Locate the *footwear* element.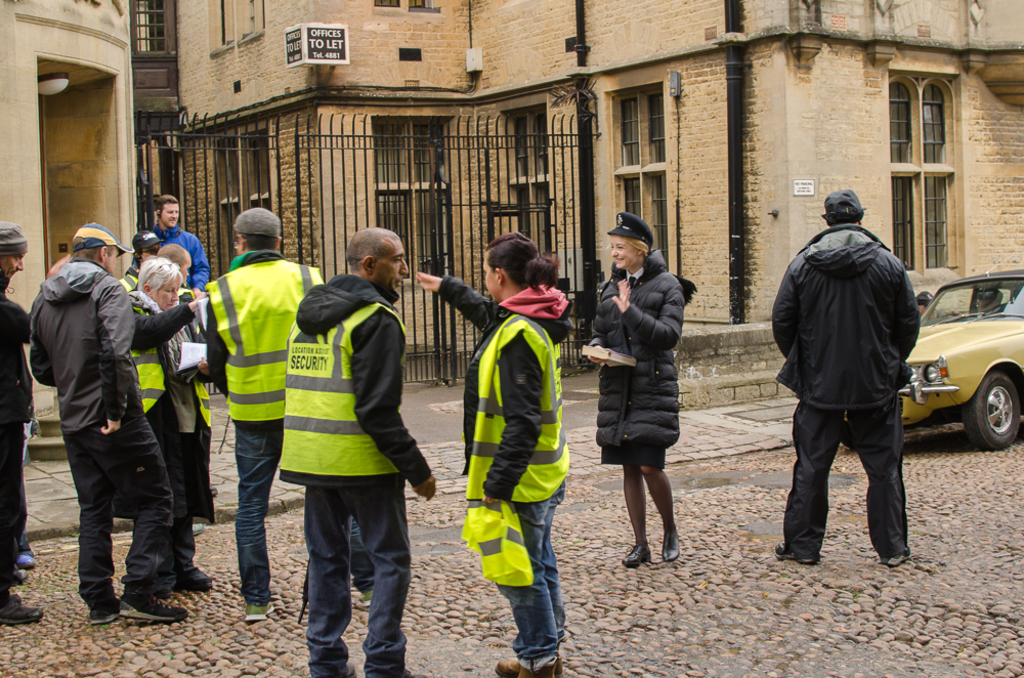
Element bbox: left=624, top=544, right=650, bottom=570.
